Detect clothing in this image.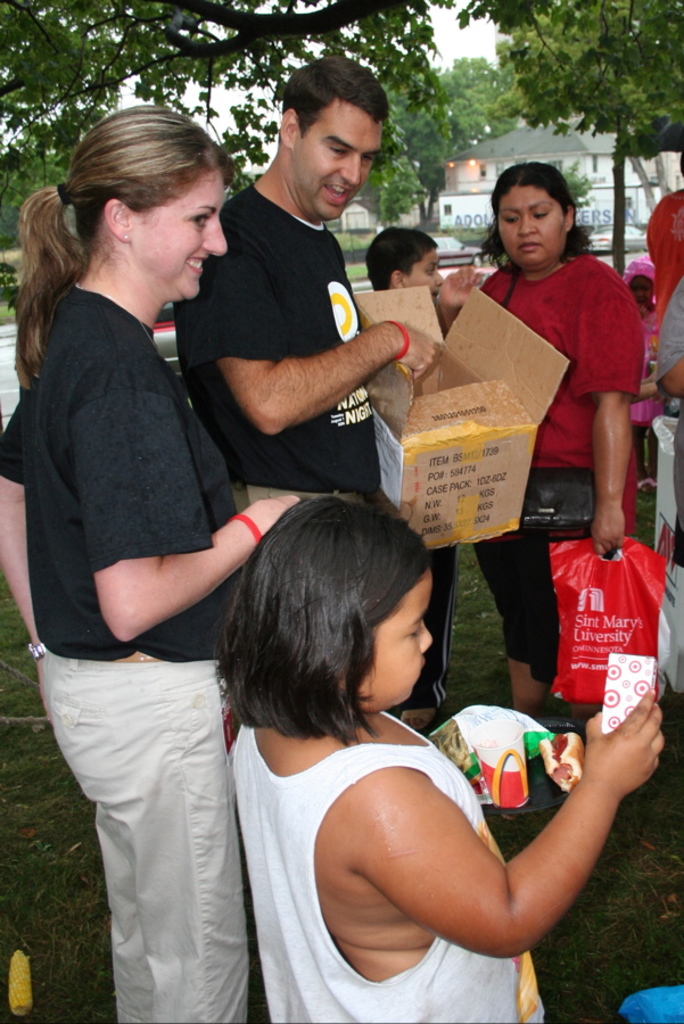
Detection: 20 171 267 969.
